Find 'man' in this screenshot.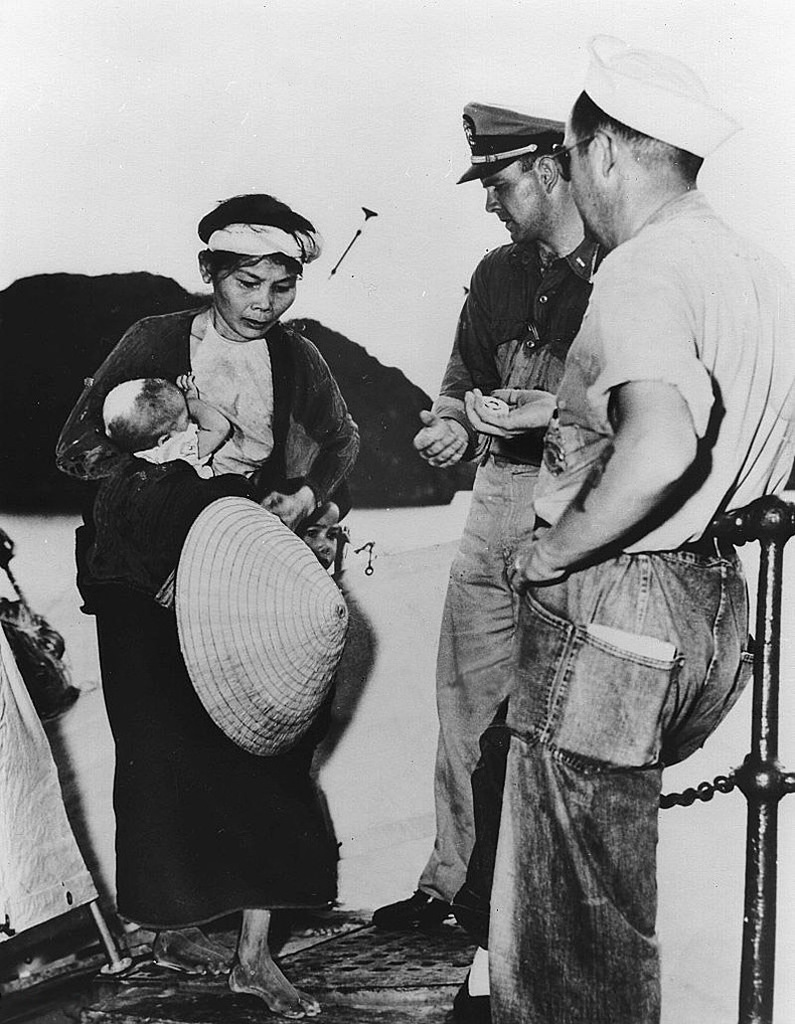
The bounding box for 'man' is left=388, top=95, right=618, bottom=915.
